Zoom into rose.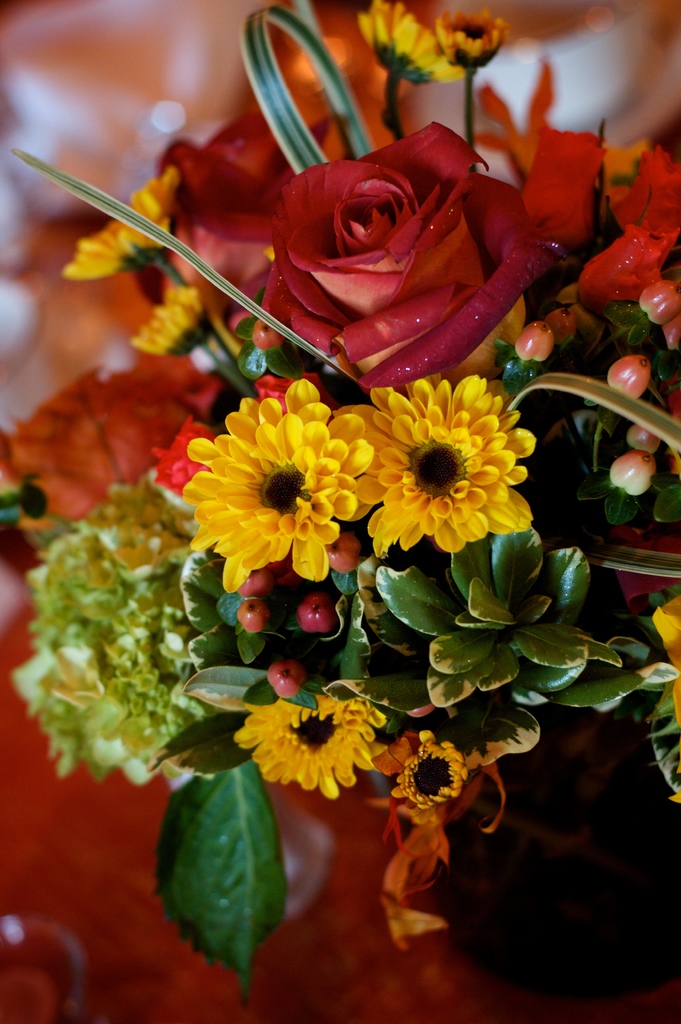
Zoom target: bbox(0, 370, 222, 517).
